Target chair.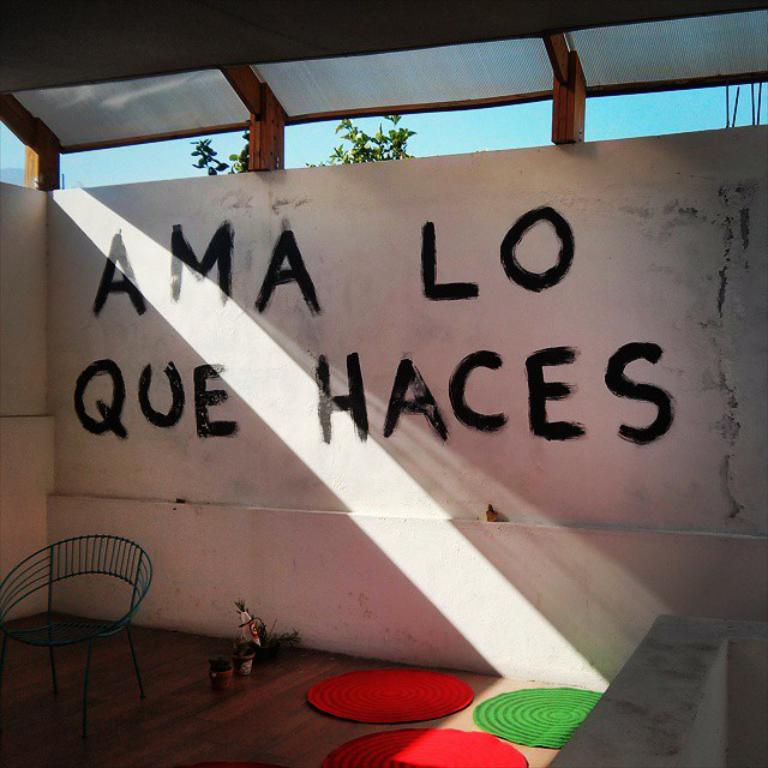
Target region: [7,517,162,730].
